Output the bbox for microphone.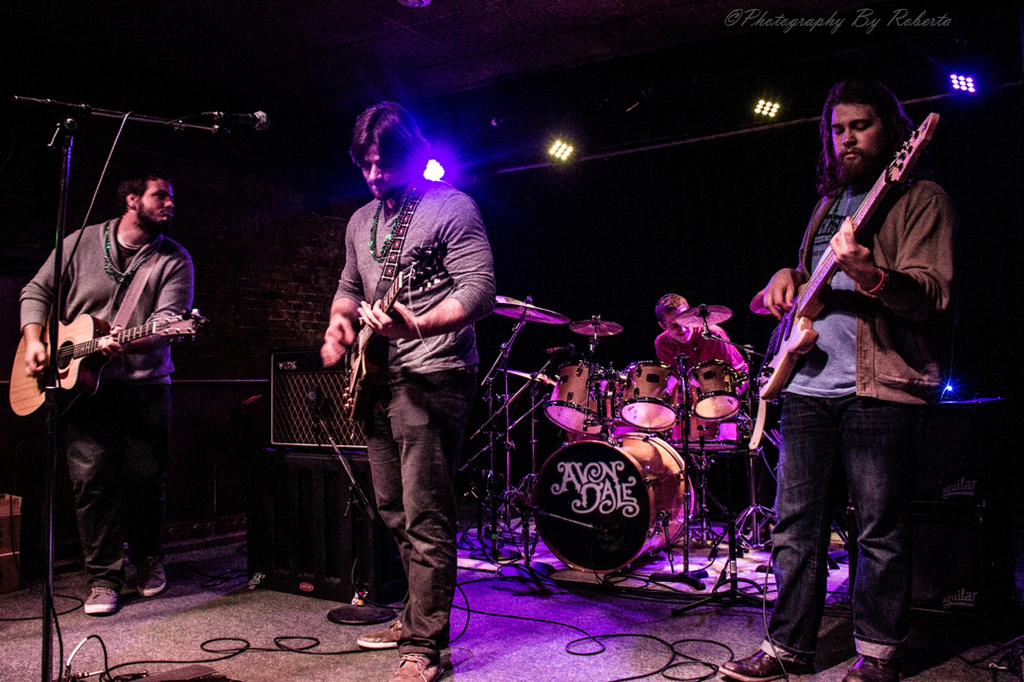
221:111:269:129.
